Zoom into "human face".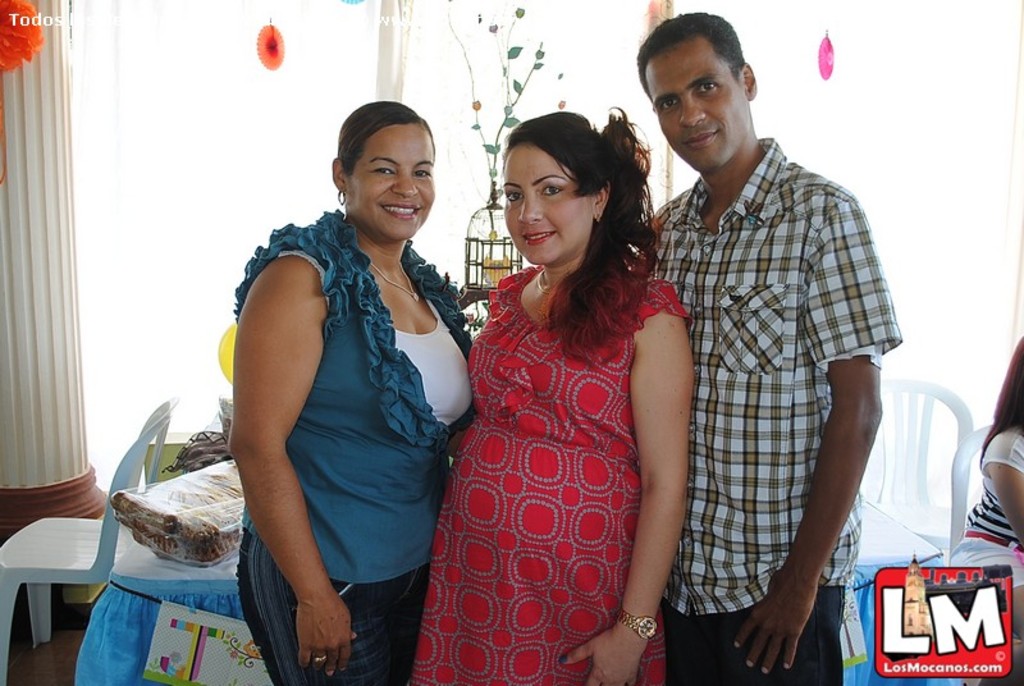
Zoom target: crop(497, 146, 585, 266).
